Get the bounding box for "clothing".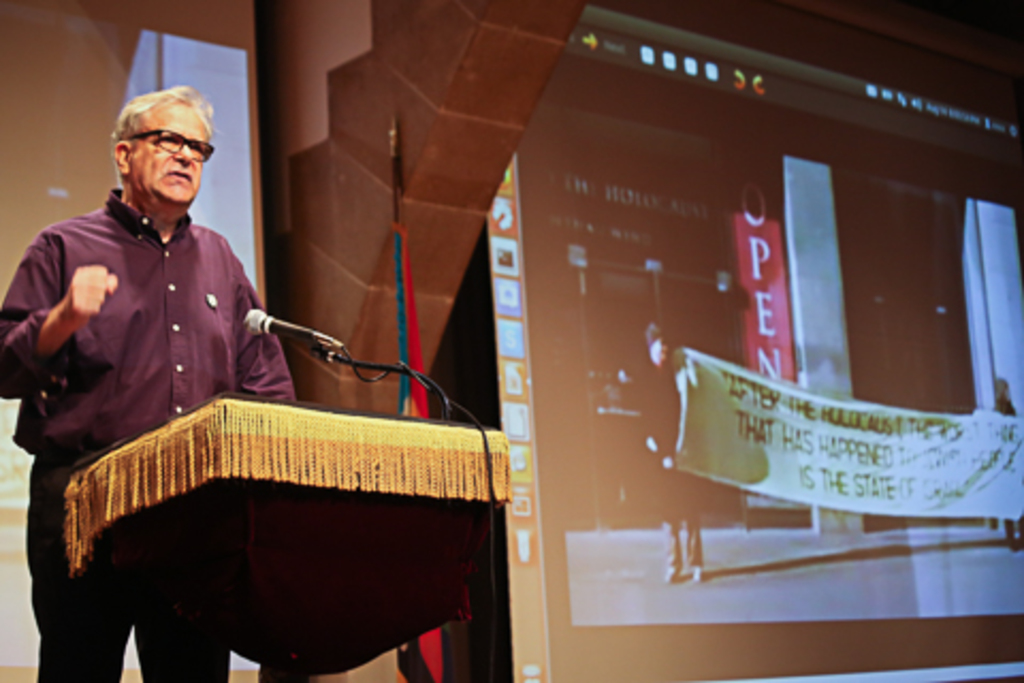
region(0, 184, 288, 681).
